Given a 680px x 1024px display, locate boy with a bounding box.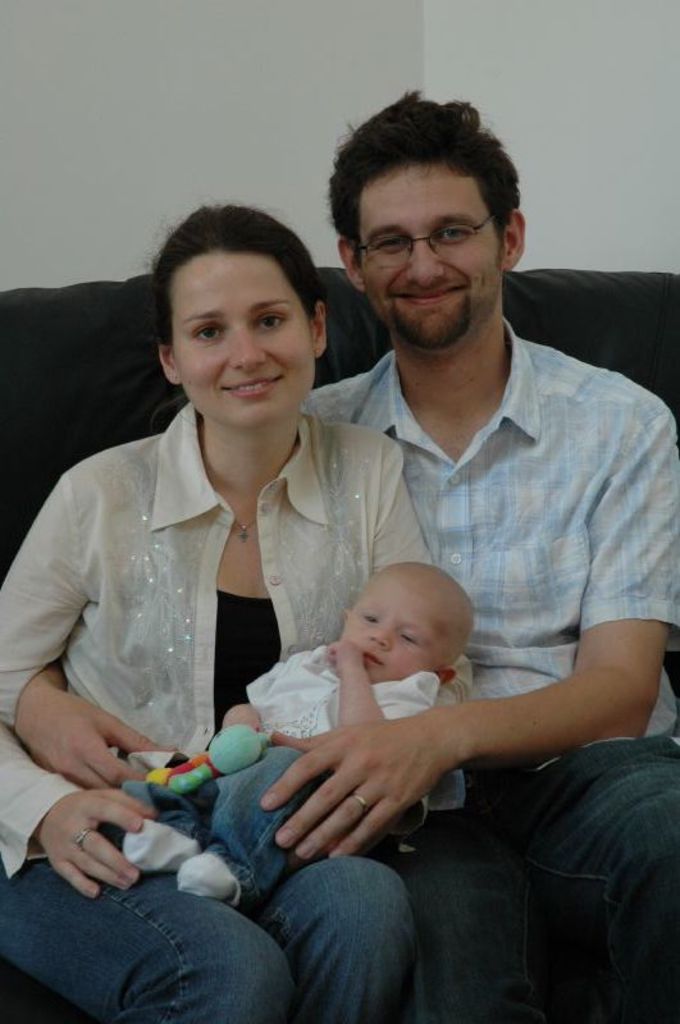
Located: bbox=(117, 563, 475, 908).
